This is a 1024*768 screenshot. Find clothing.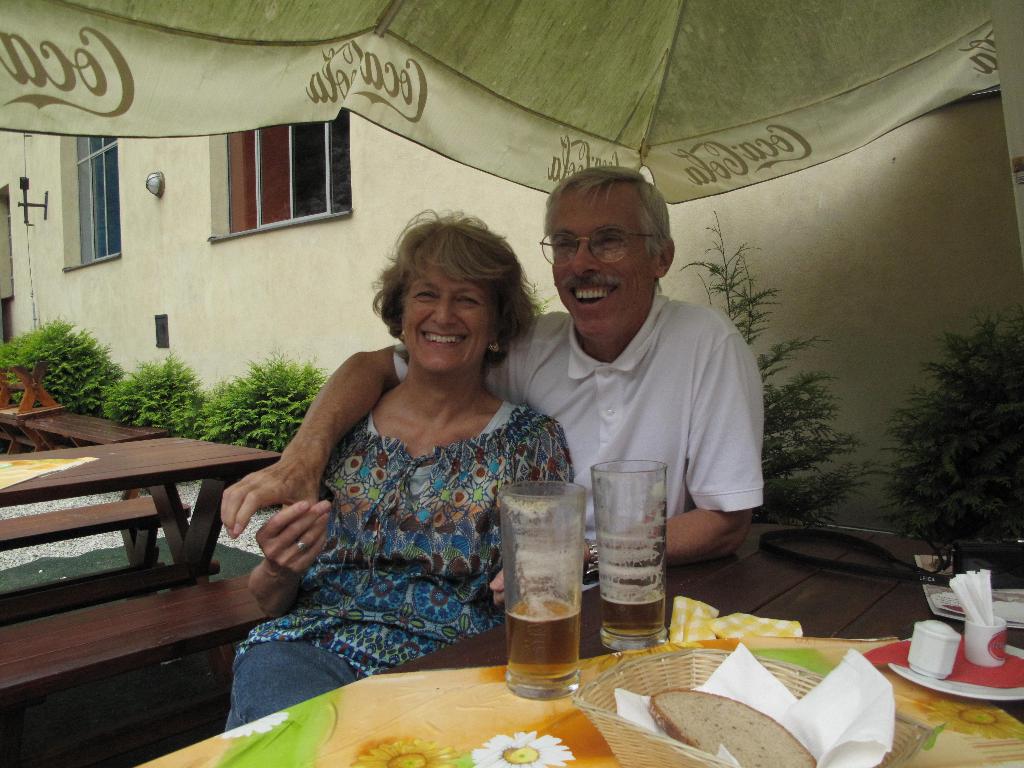
Bounding box: box=[395, 291, 763, 595].
